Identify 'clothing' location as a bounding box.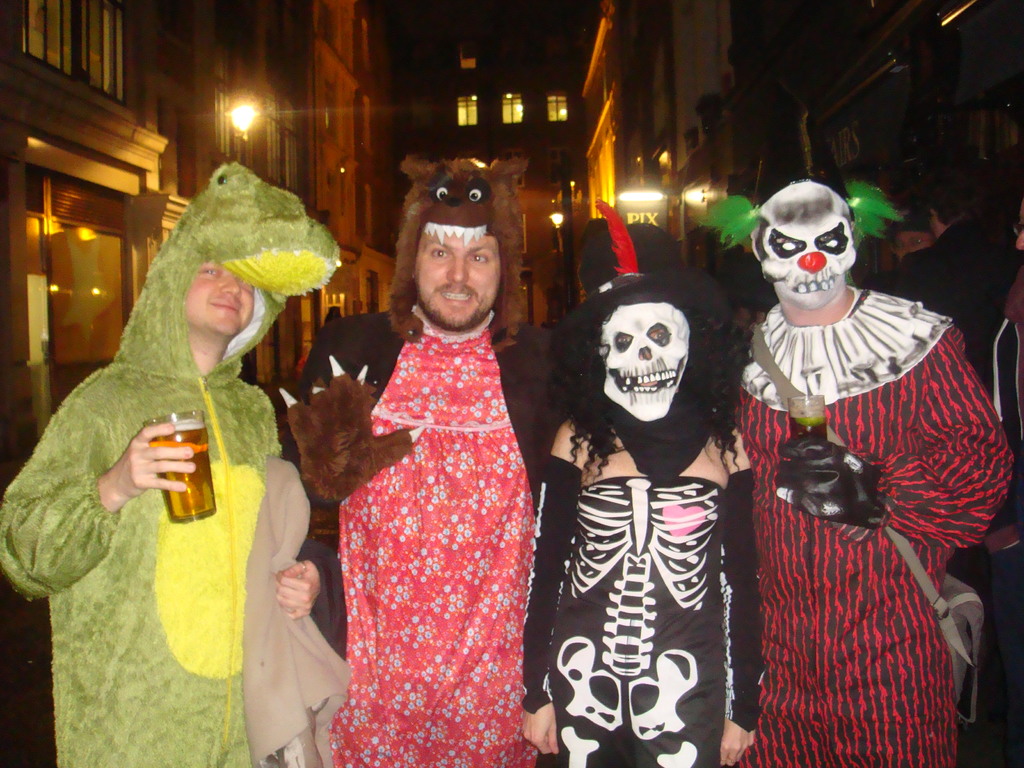
[735,246,989,738].
